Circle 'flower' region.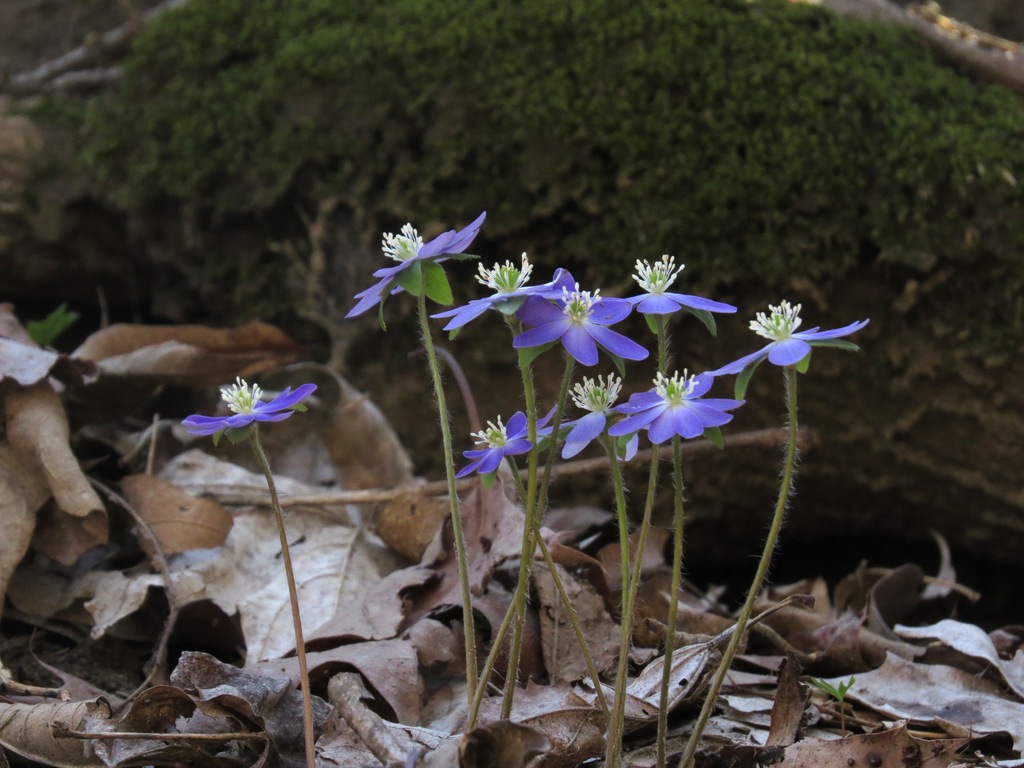
Region: 346, 209, 489, 324.
